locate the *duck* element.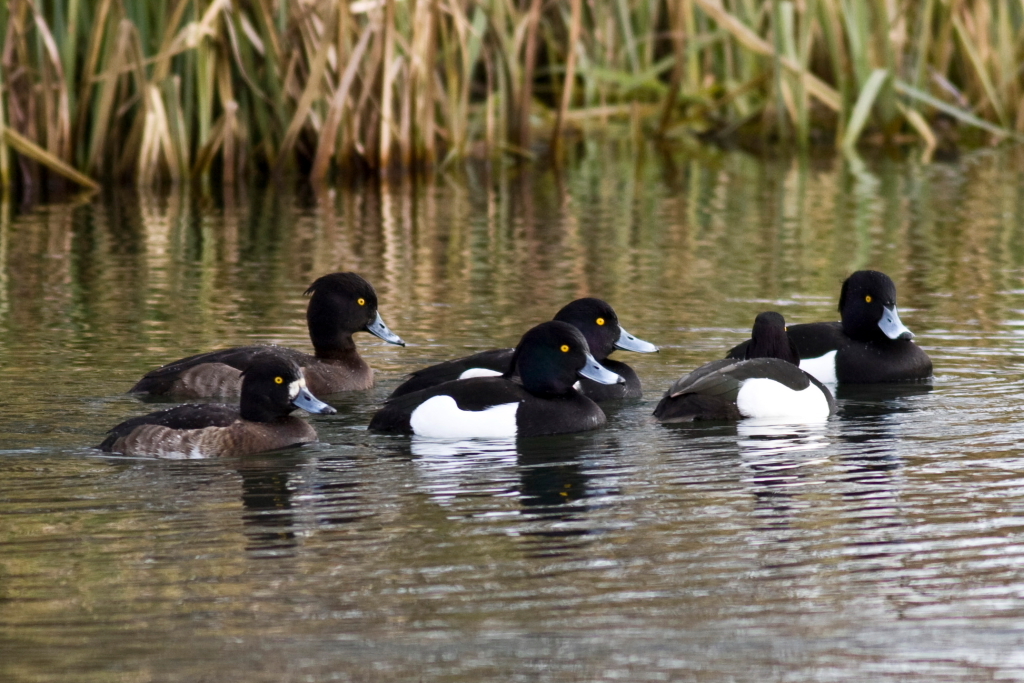
Element bbox: pyautogui.locateOnScreen(89, 344, 332, 478).
